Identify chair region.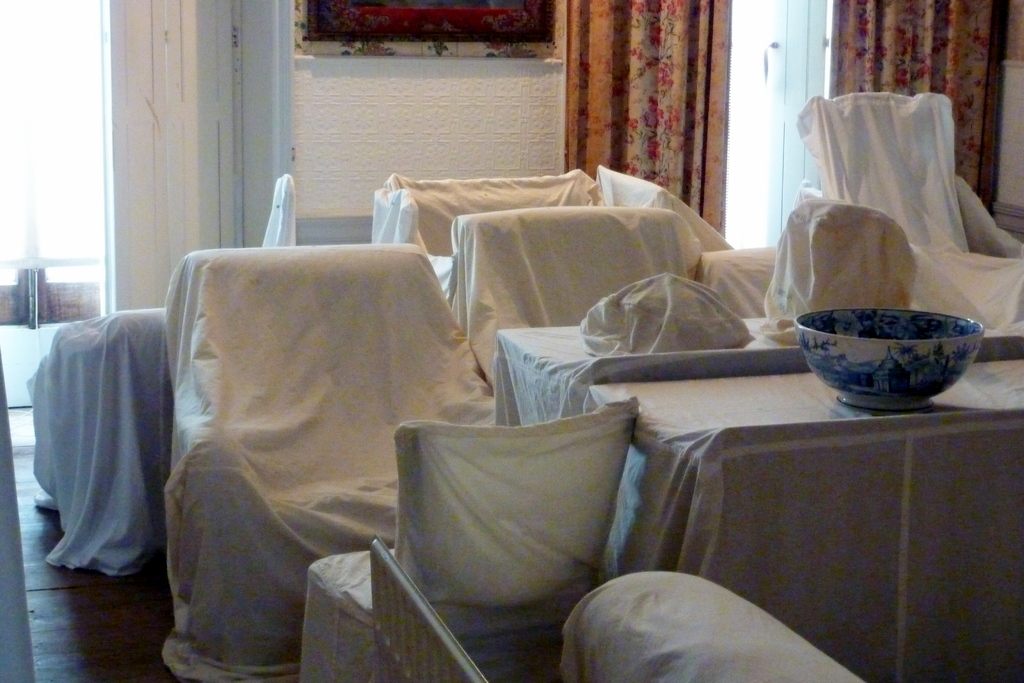
Region: 368, 399, 673, 661.
